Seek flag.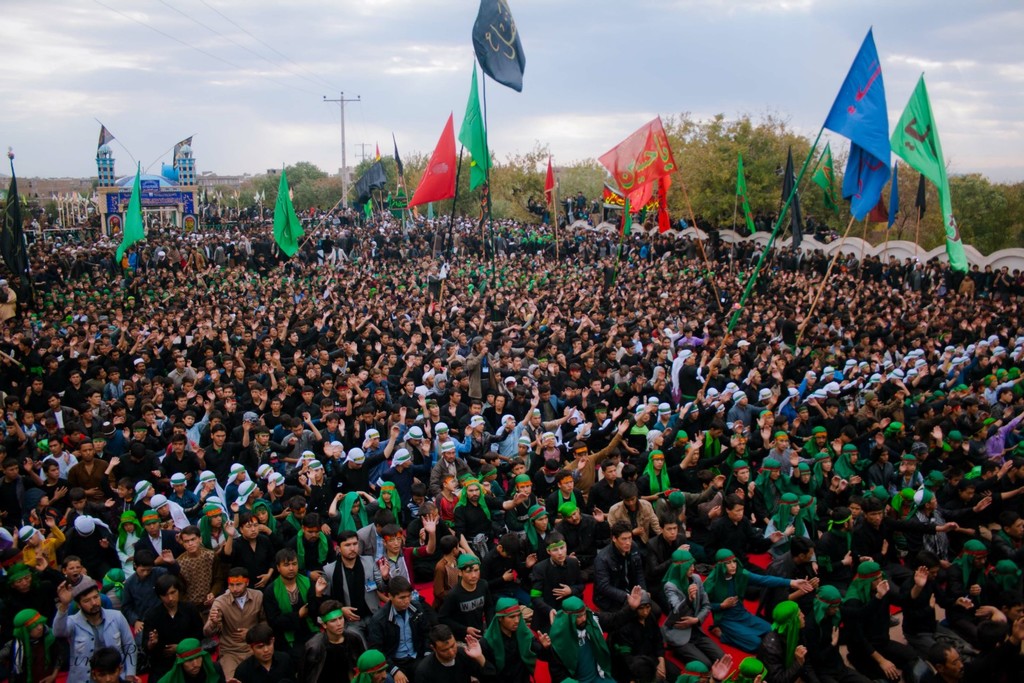
detection(630, 176, 654, 208).
